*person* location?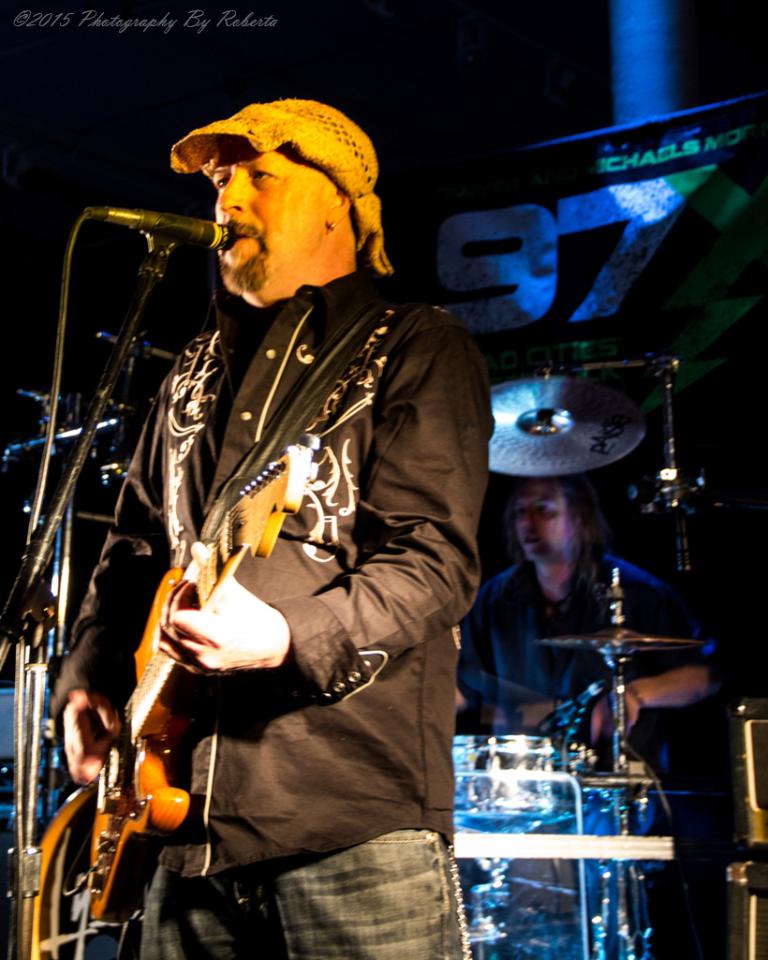
l=452, t=472, r=731, b=743
